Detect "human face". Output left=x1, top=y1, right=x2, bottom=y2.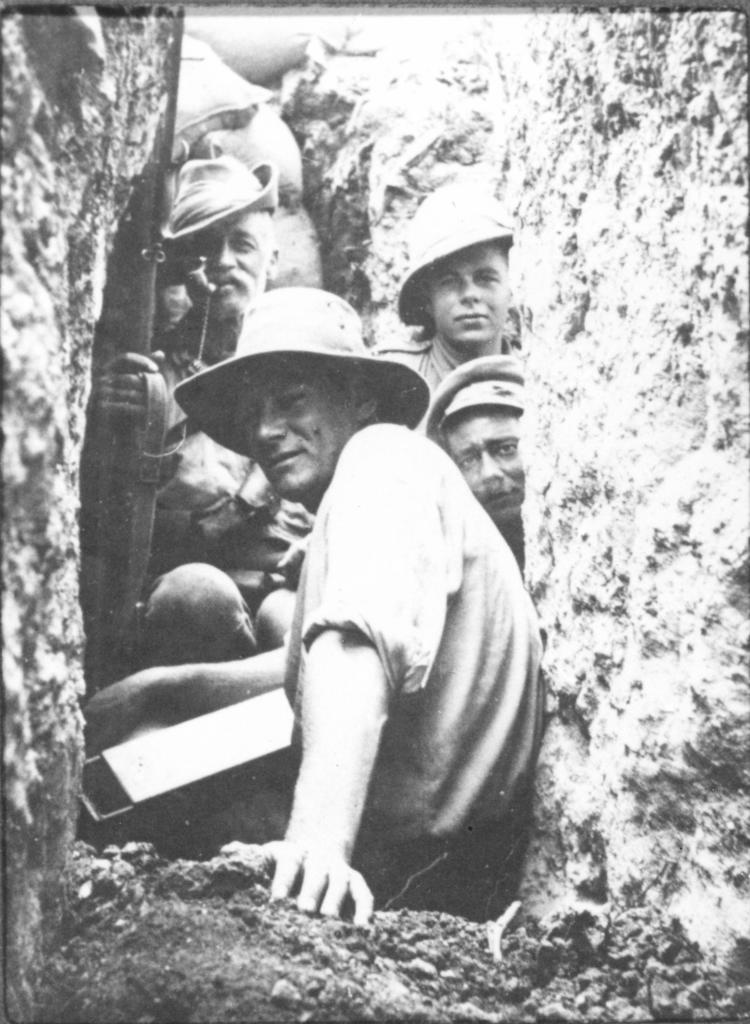
left=424, top=252, right=512, bottom=346.
